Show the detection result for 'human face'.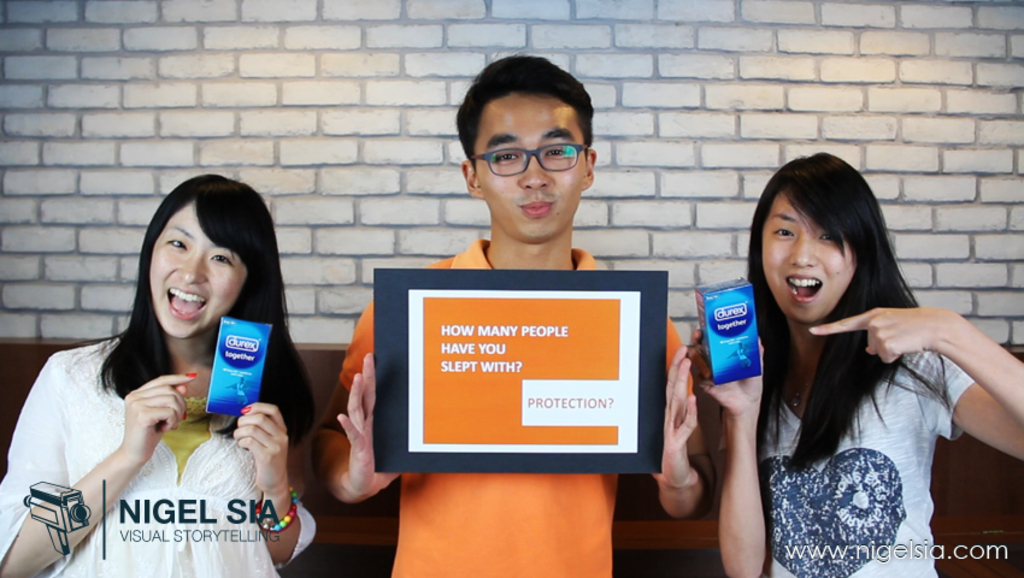
x1=143, y1=200, x2=239, y2=337.
